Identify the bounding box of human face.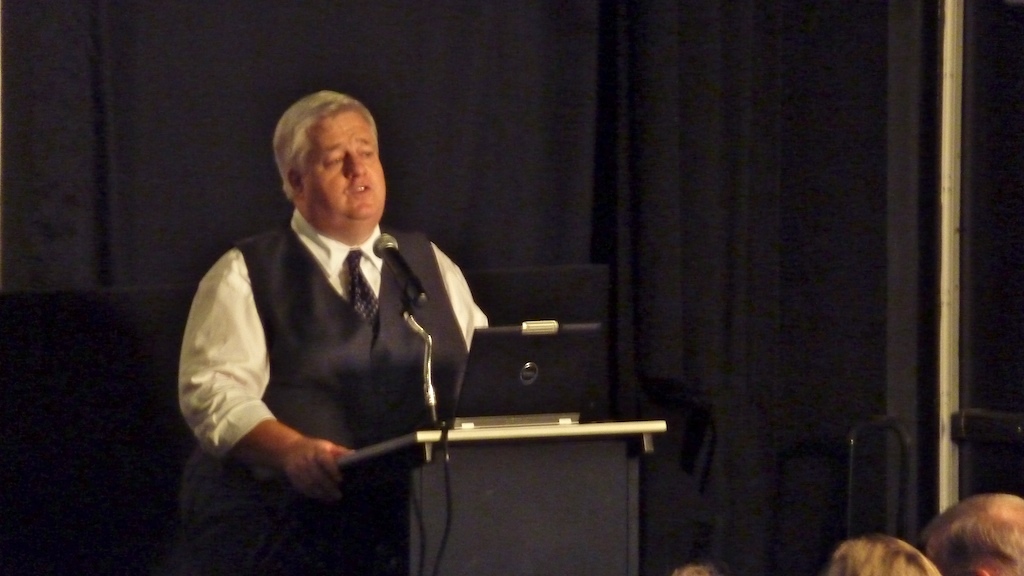
box(301, 110, 384, 227).
